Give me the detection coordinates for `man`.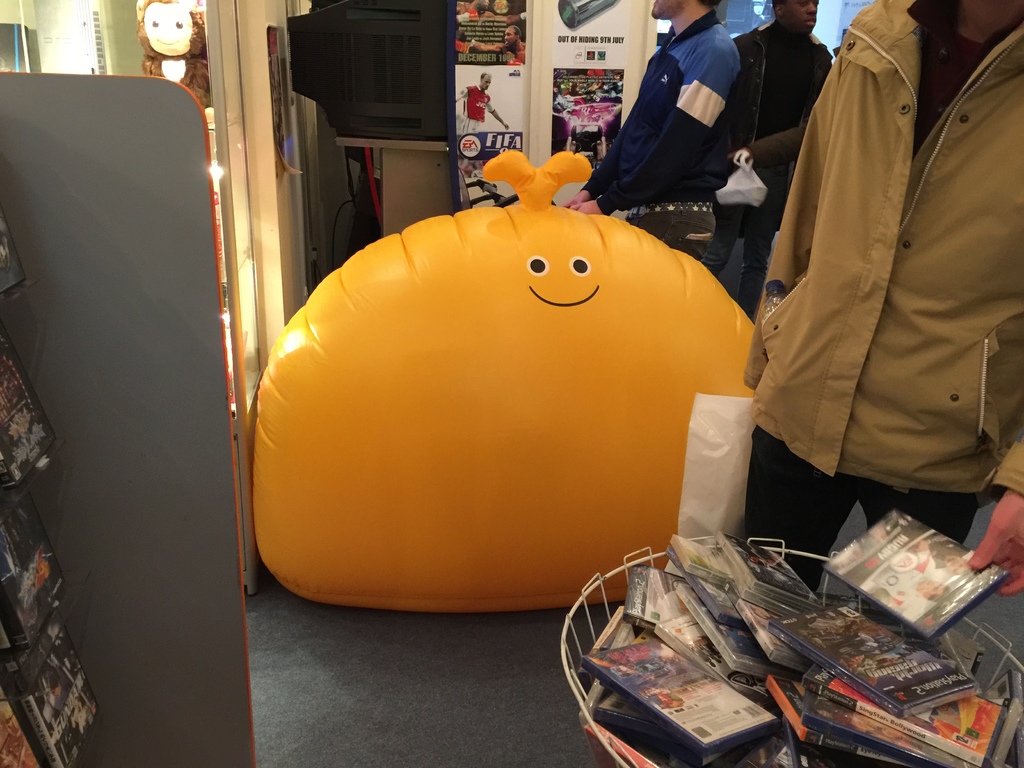
[470,24,525,62].
